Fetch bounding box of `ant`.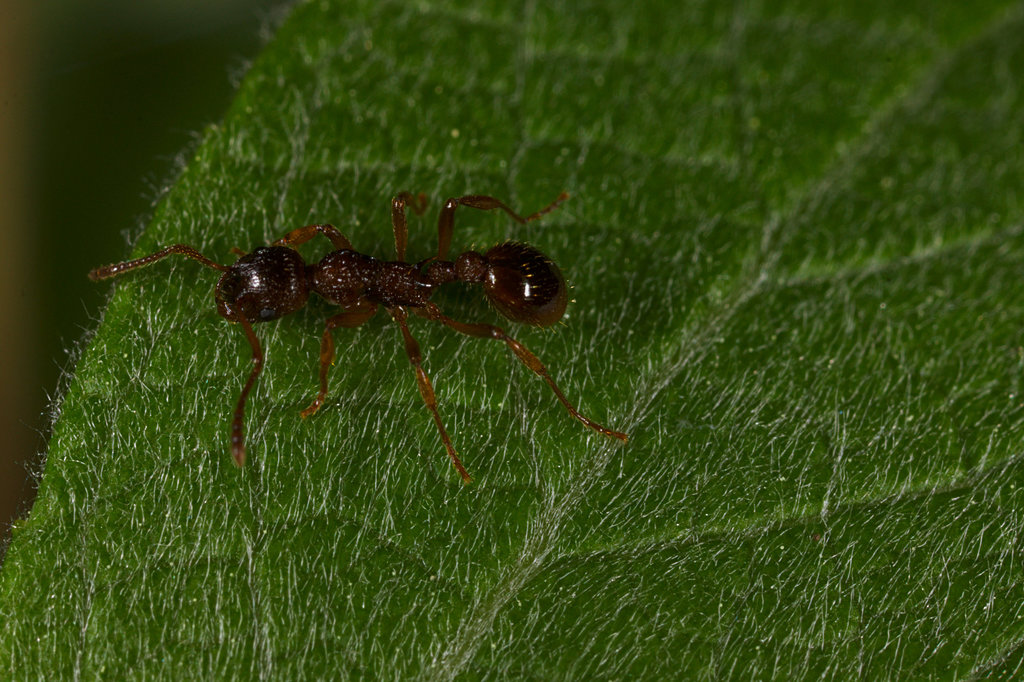
Bbox: pyautogui.locateOnScreen(89, 193, 630, 483).
